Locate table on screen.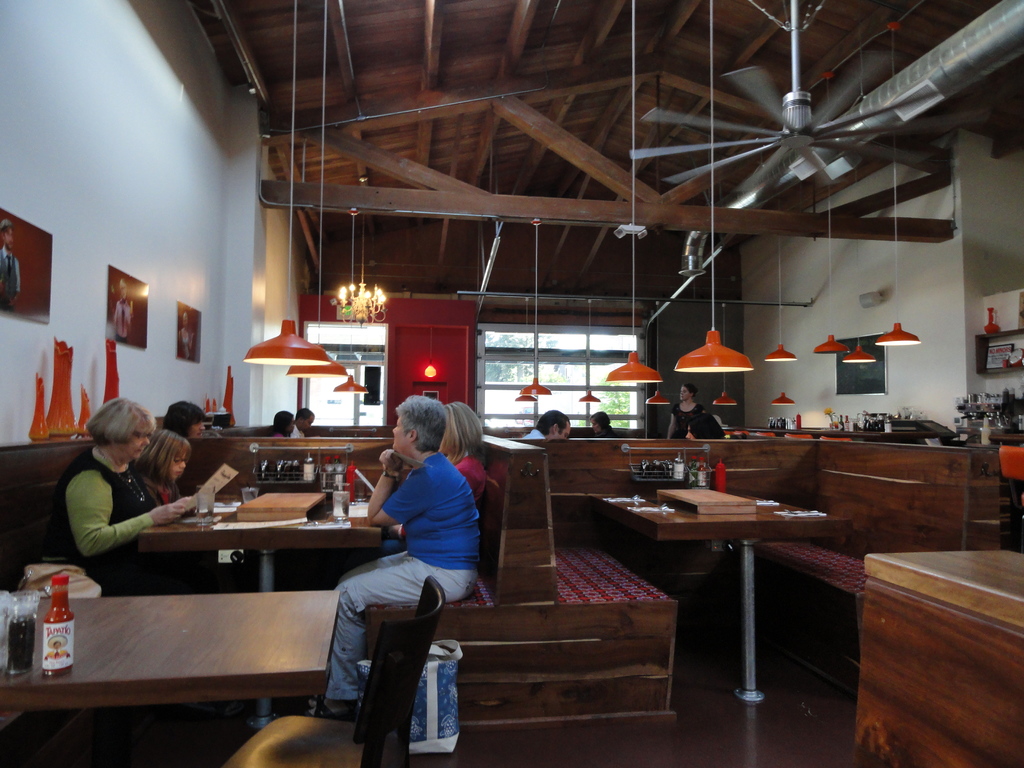
On screen at box(0, 595, 342, 706).
